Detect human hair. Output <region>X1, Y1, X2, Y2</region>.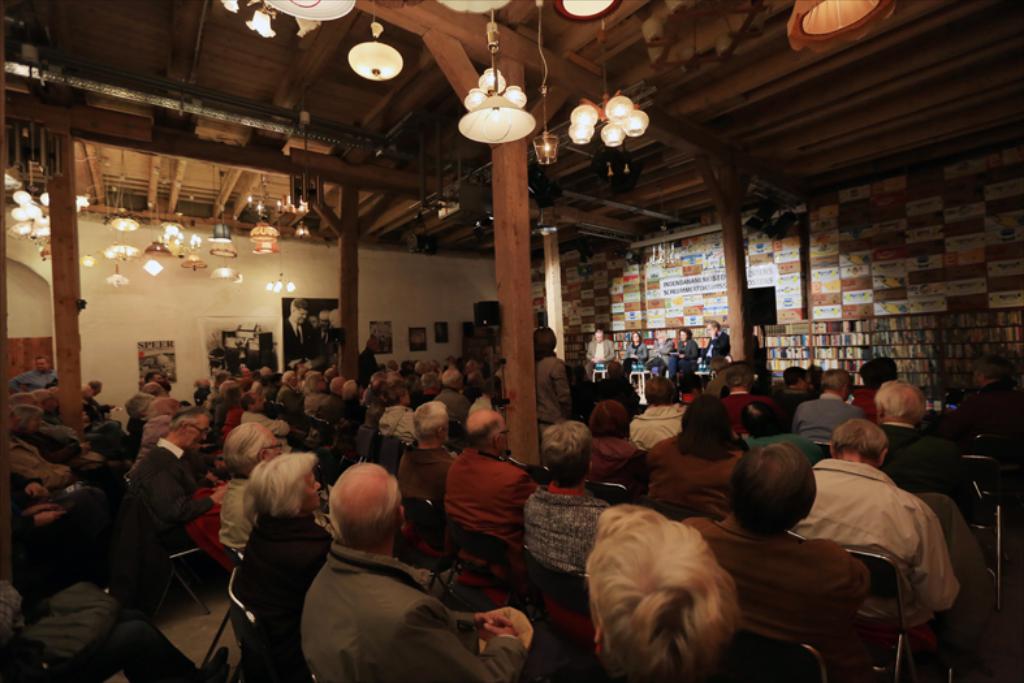
<region>128, 392, 146, 419</region>.
